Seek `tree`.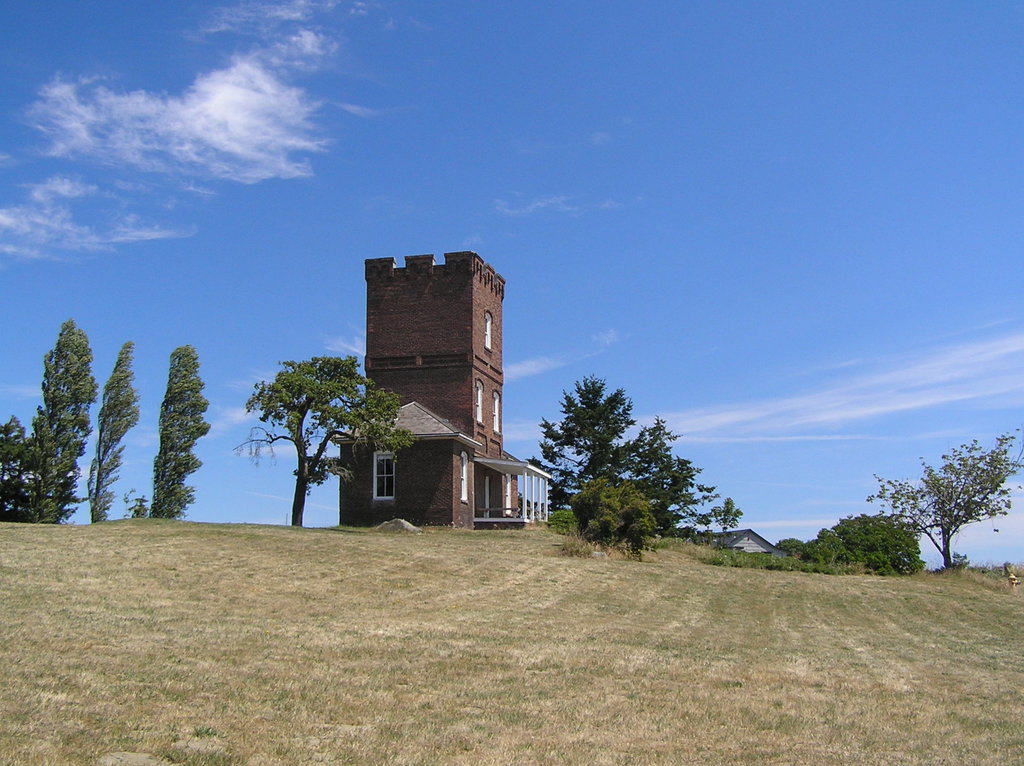
{"x1": 239, "y1": 355, "x2": 411, "y2": 524}.
